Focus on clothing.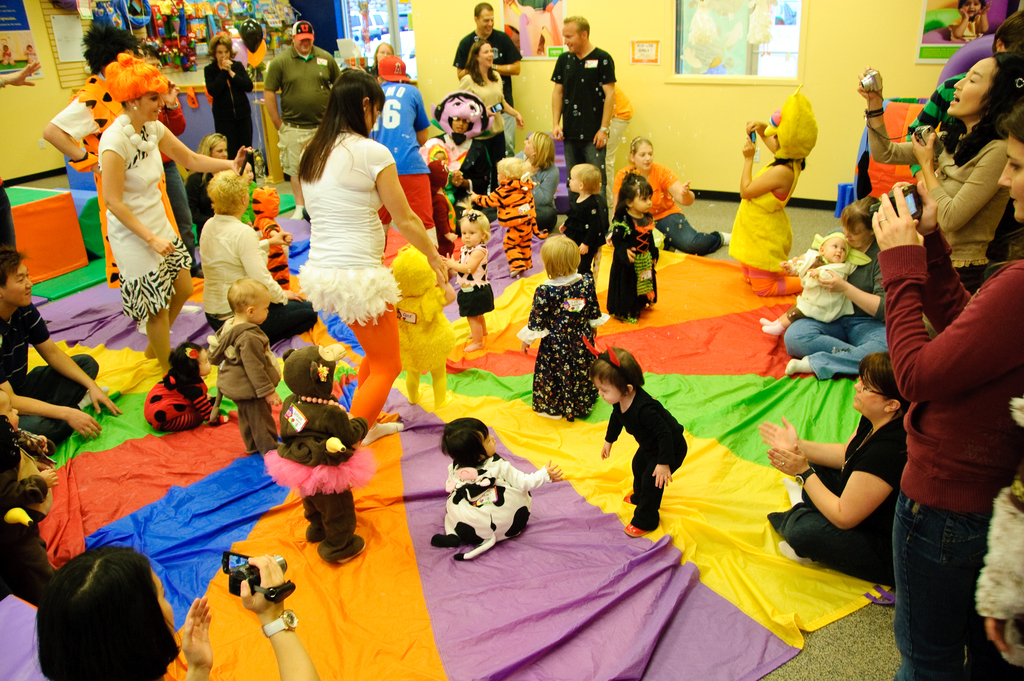
Focused at Rect(94, 117, 198, 330).
